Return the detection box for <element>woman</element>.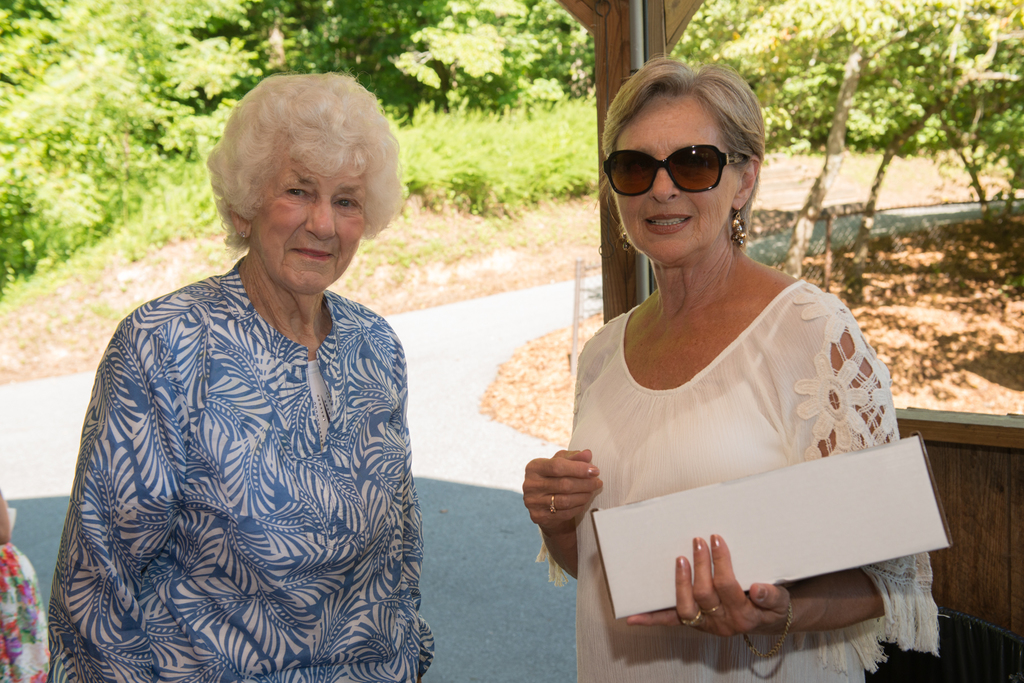
box=[540, 65, 902, 579].
